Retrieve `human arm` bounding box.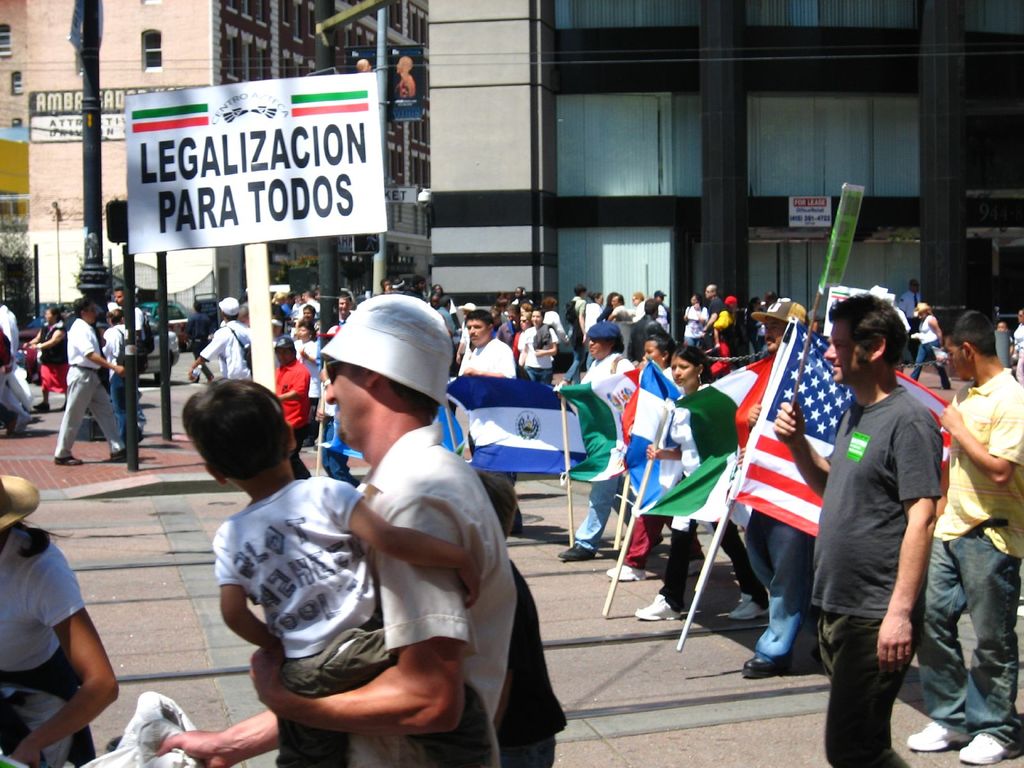
Bounding box: BBox(274, 360, 310, 406).
